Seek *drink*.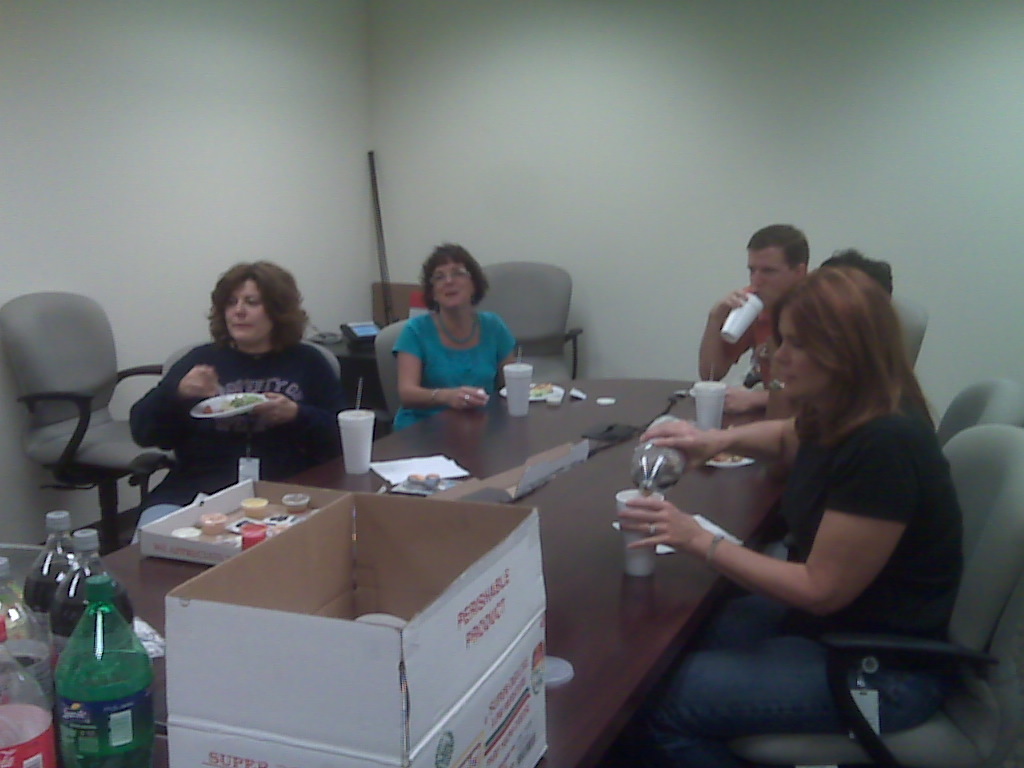
box=[631, 414, 686, 498].
